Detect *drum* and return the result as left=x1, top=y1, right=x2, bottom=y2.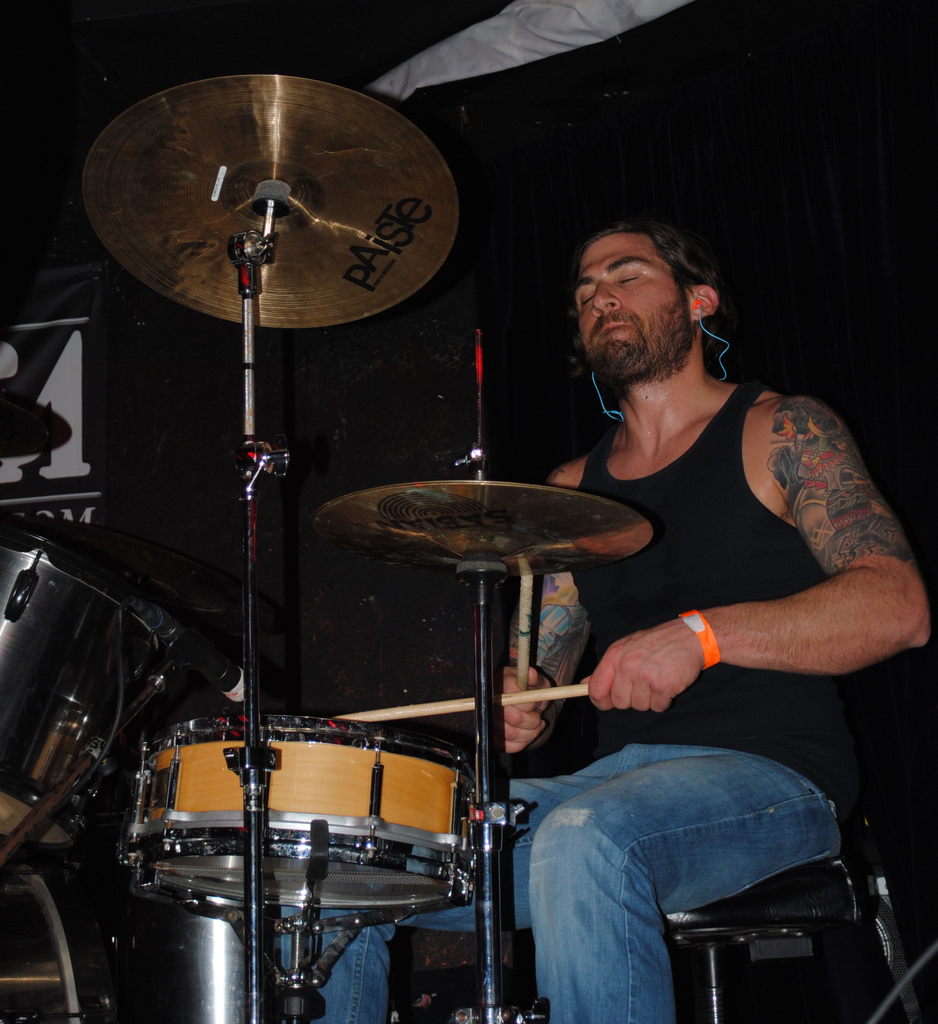
left=0, top=505, right=193, bottom=853.
